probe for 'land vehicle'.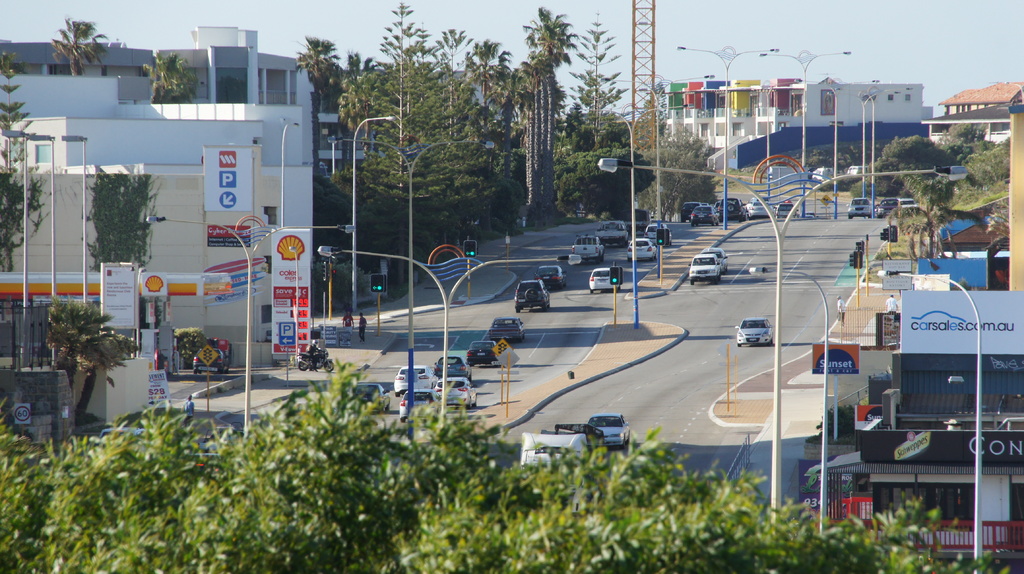
Probe result: (431, 374, 479, 411).
